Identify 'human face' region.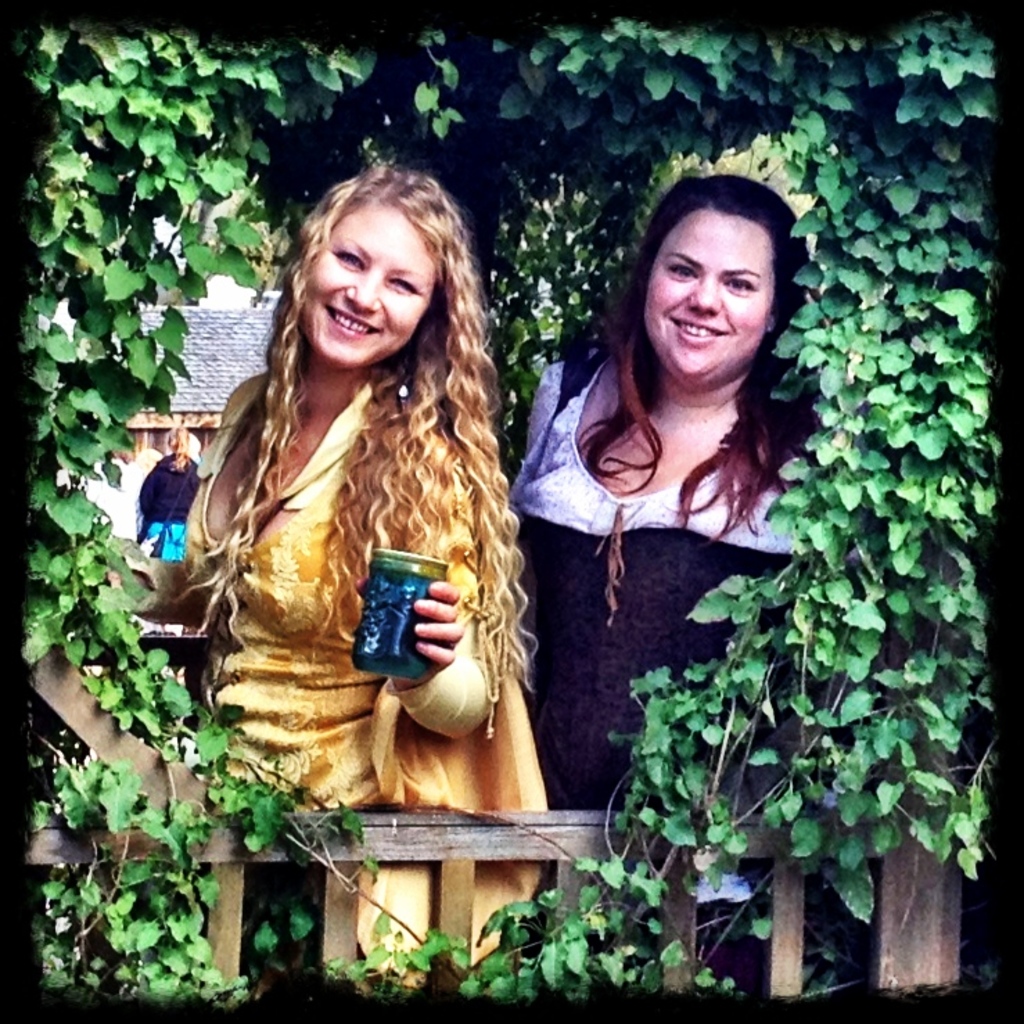
Region: 648, 209, 775, 374.
